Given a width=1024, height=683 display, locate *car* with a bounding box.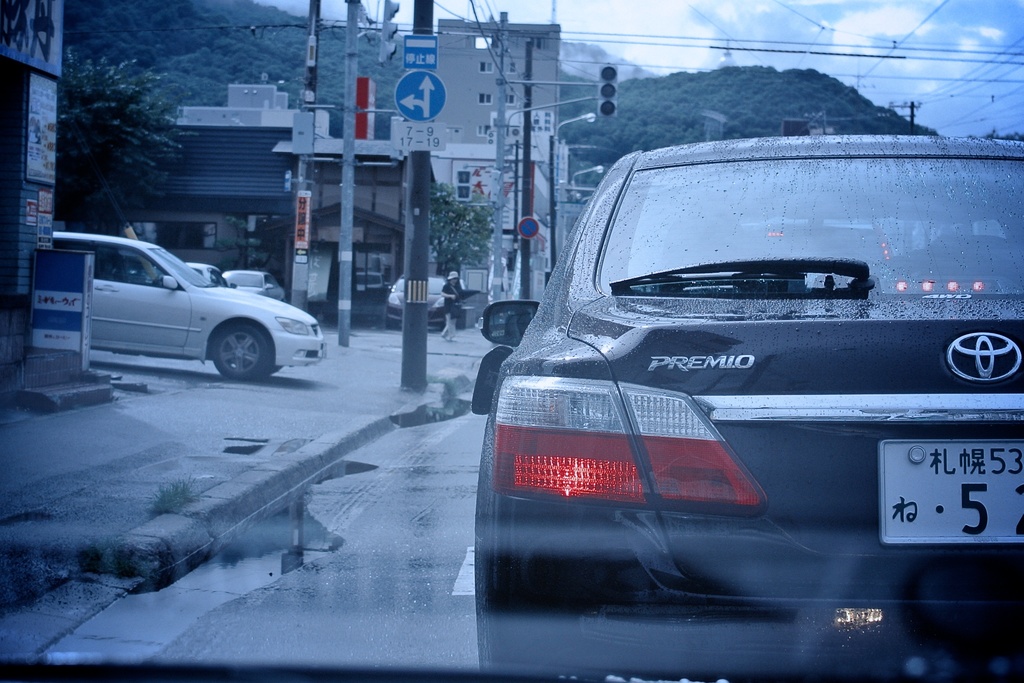
Located: l=470, t=136, r=1023, b=670.
